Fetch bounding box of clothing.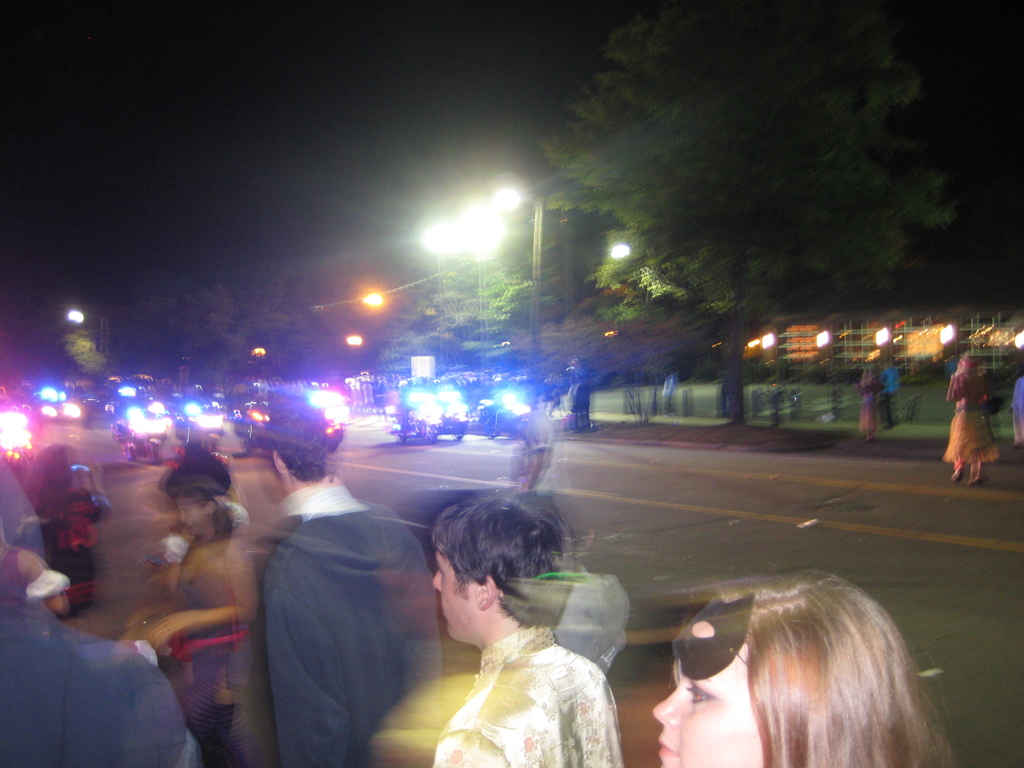
Bbox: (1011,376,1023,444).
